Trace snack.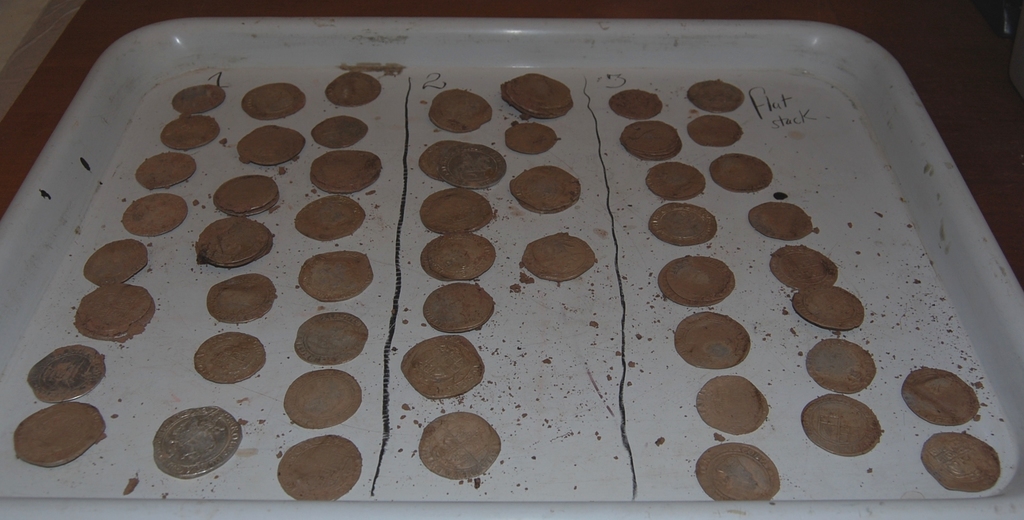
Traced to l=76, t=285, r=148, b=341.
